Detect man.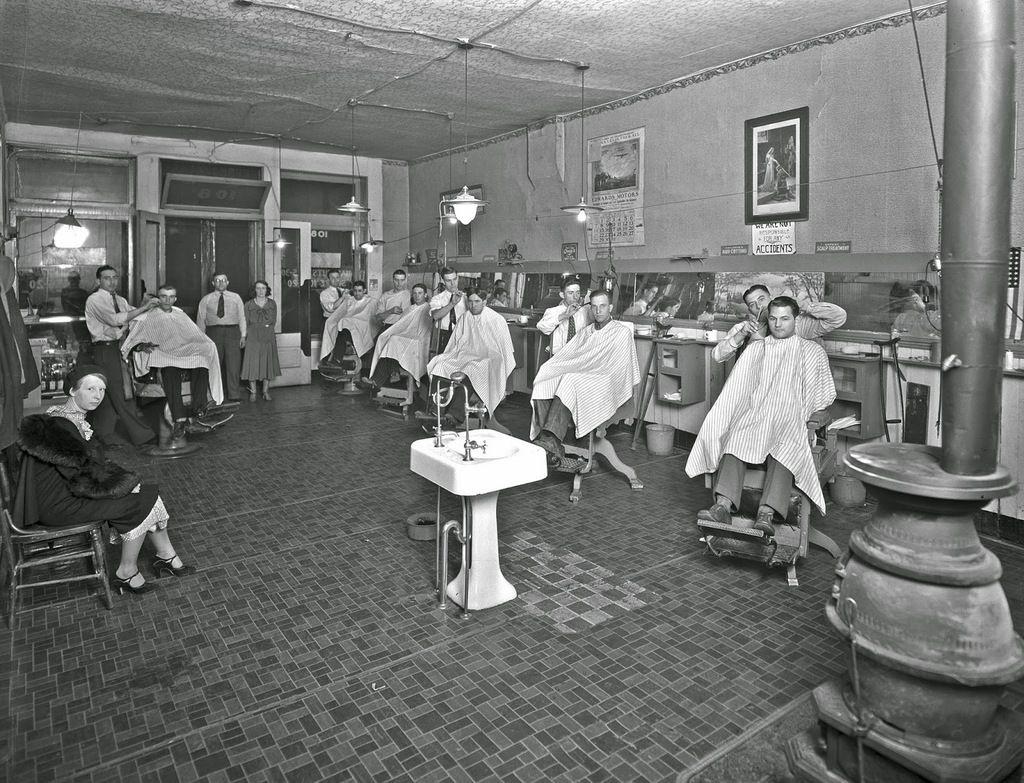
Detected at [708,286,845,362].
